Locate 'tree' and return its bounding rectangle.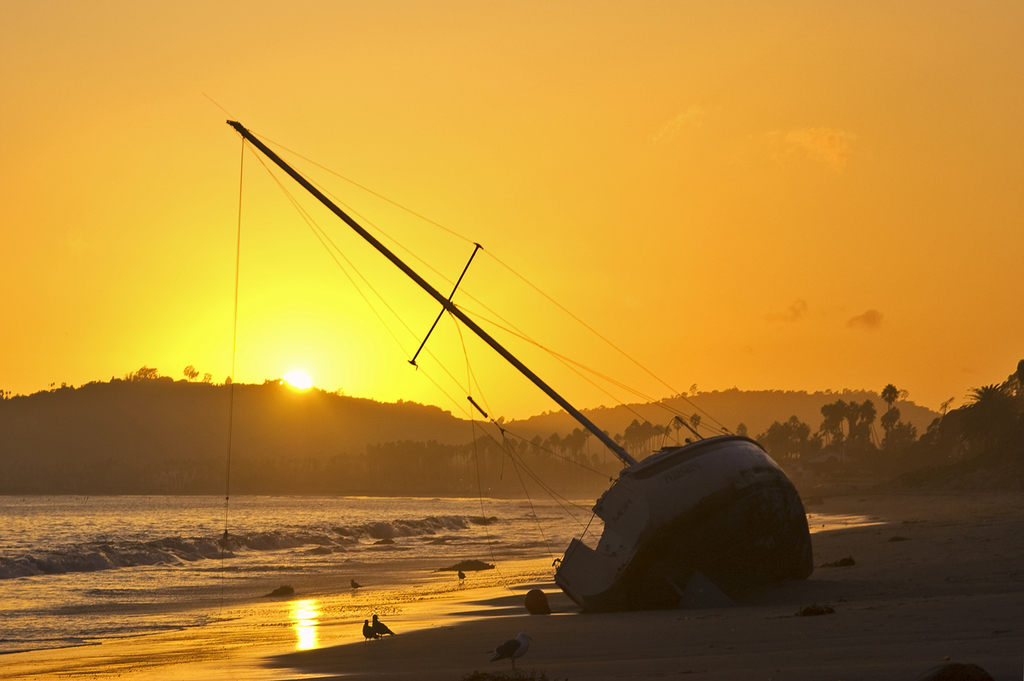
673 412 682 441.
